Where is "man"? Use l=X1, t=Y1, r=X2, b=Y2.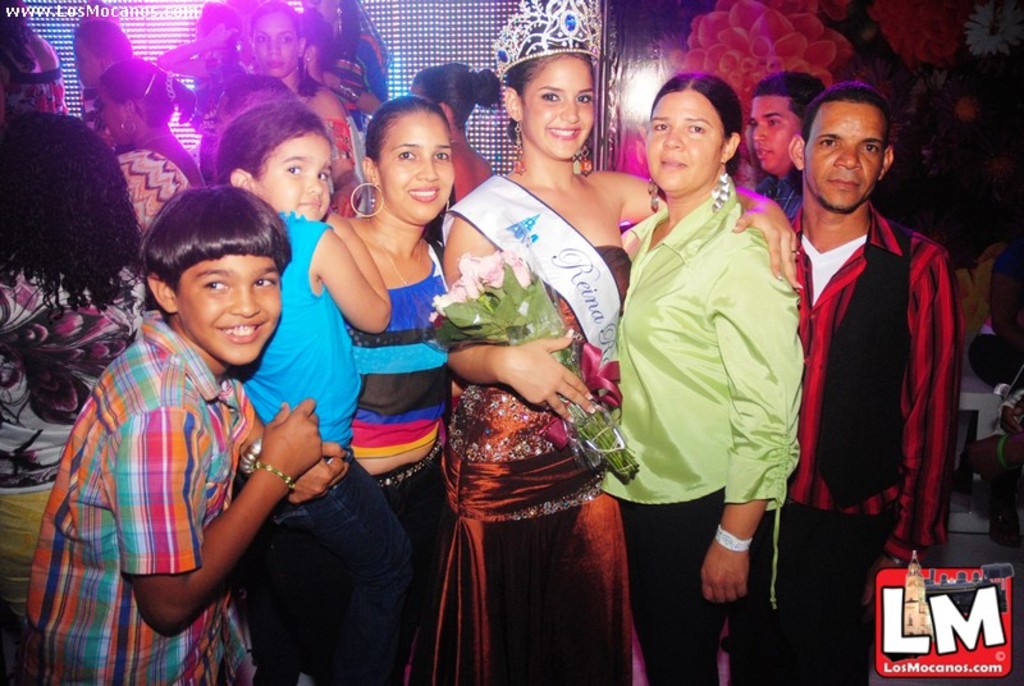
l=754, t=69, r=829, b=246.
